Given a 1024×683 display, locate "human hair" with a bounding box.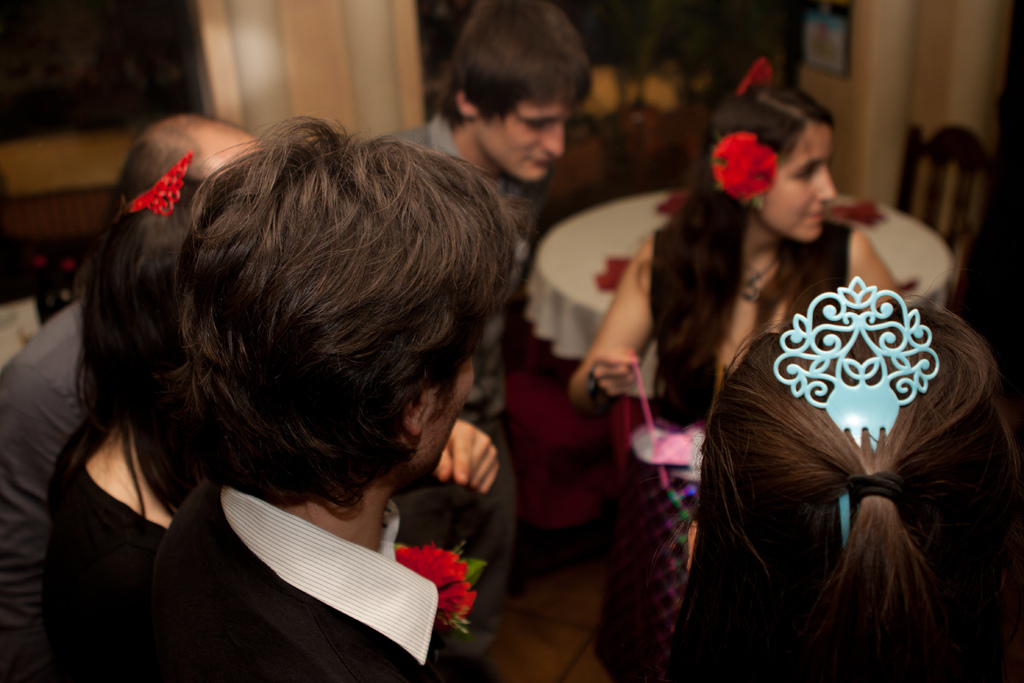
Located: locate(437, 0, 600, 126).
